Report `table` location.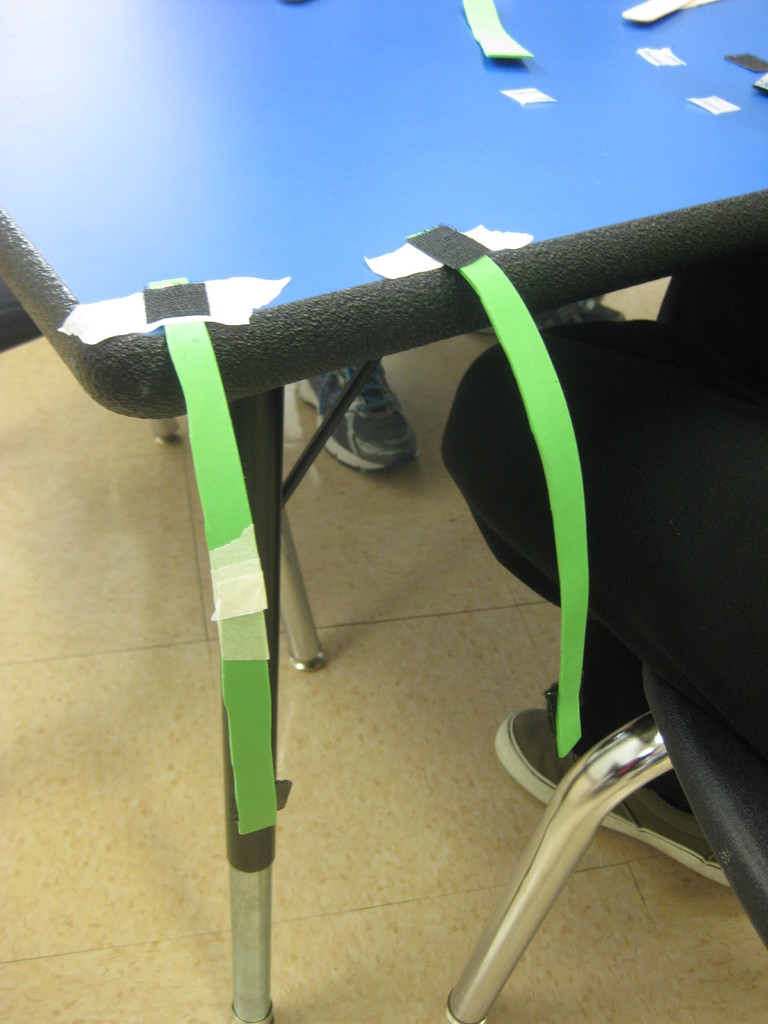
Report: l=0, t=0, r=767, b=1023.
